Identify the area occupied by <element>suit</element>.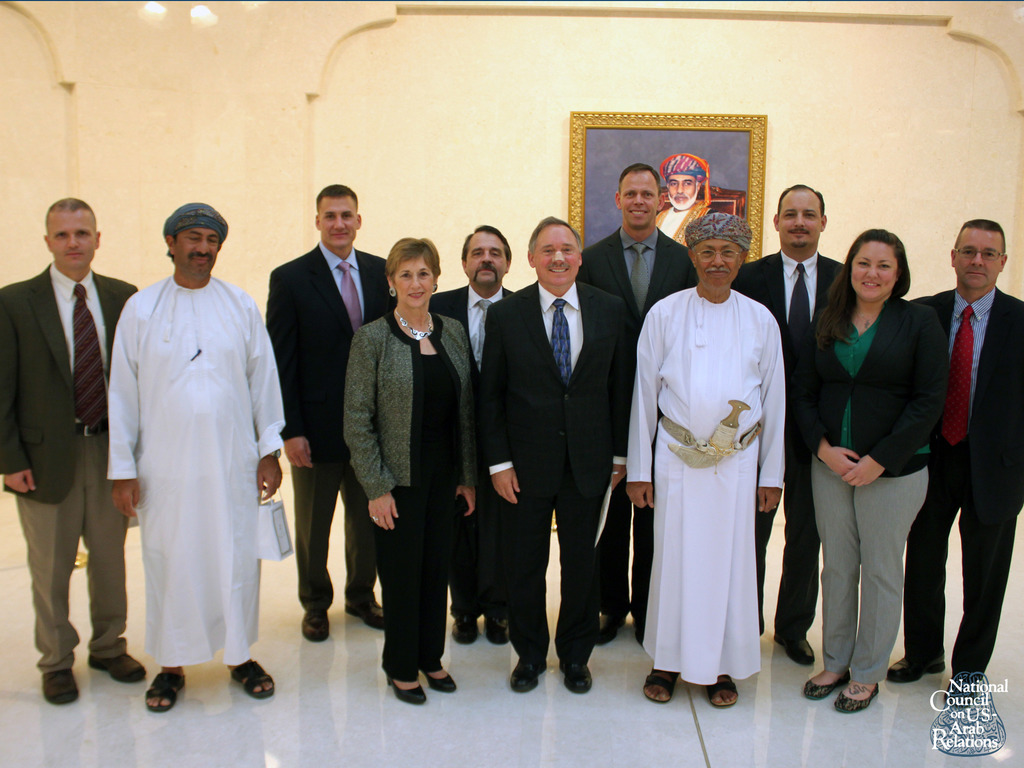
Area: bbox=(429, 283, 522, 618).
